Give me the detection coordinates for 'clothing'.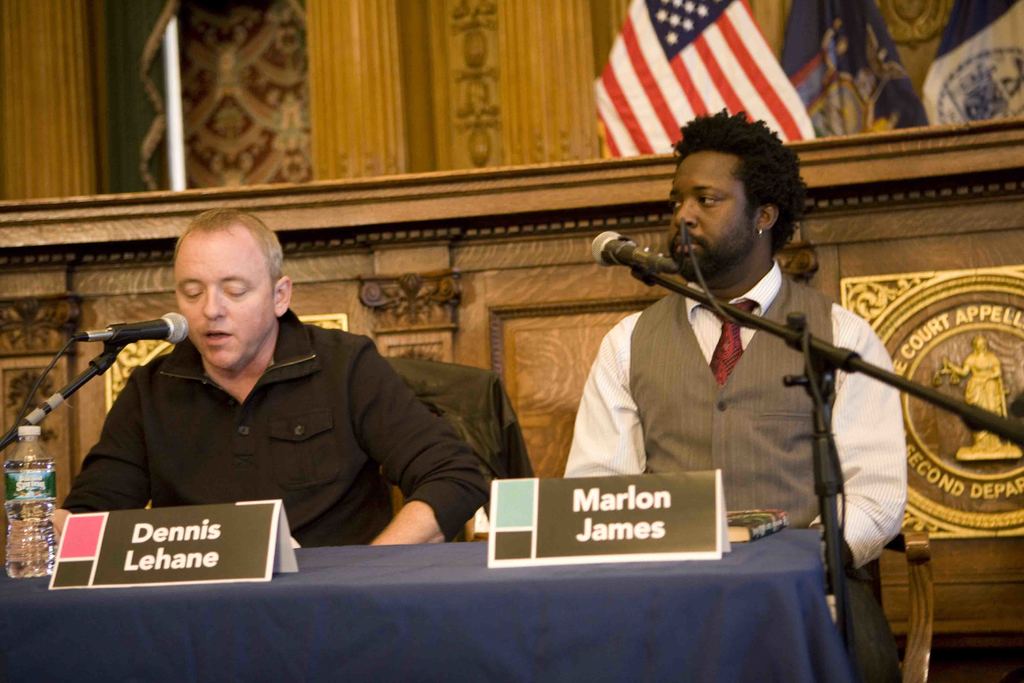
detection(41, 286, 511, 562).
